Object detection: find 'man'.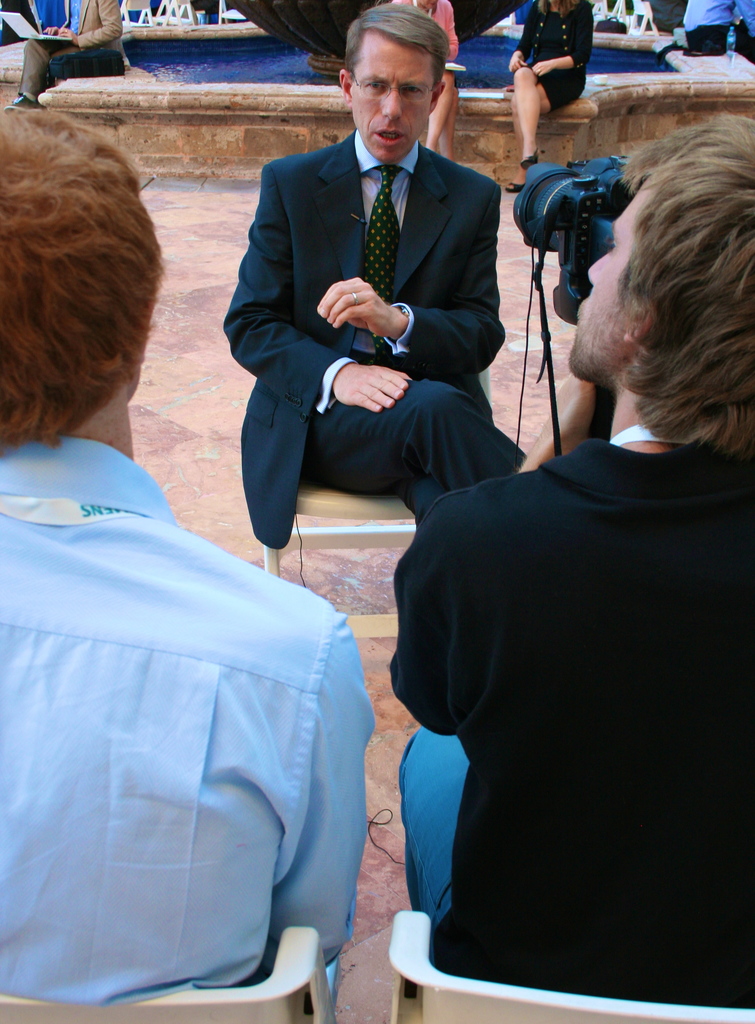
<box>12,0,125,100</box>.
